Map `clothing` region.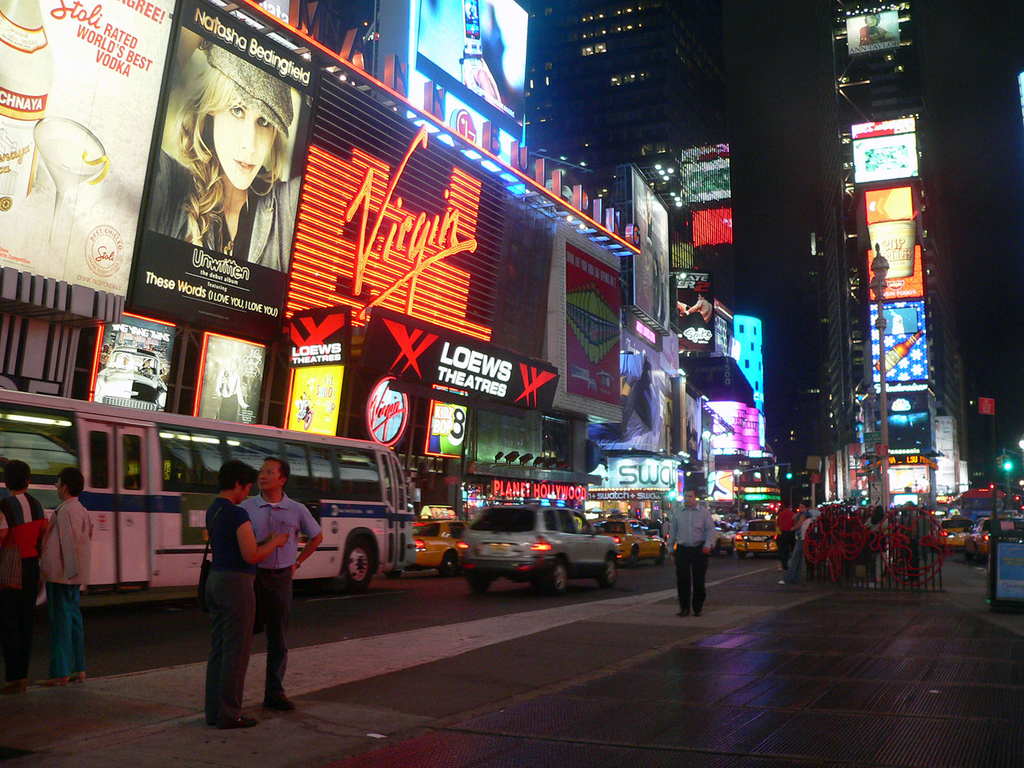
Mapped to BBox(216, 369, 246, 420).
